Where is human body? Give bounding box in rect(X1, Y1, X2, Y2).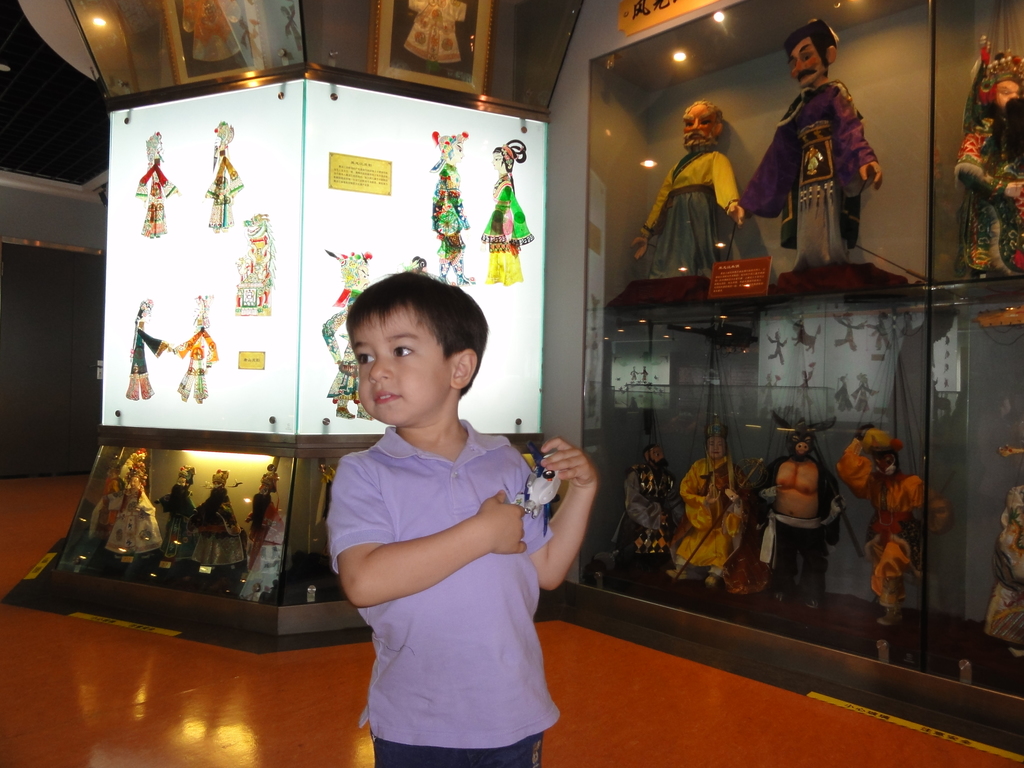
rect(950, 36, 1022, 273).
